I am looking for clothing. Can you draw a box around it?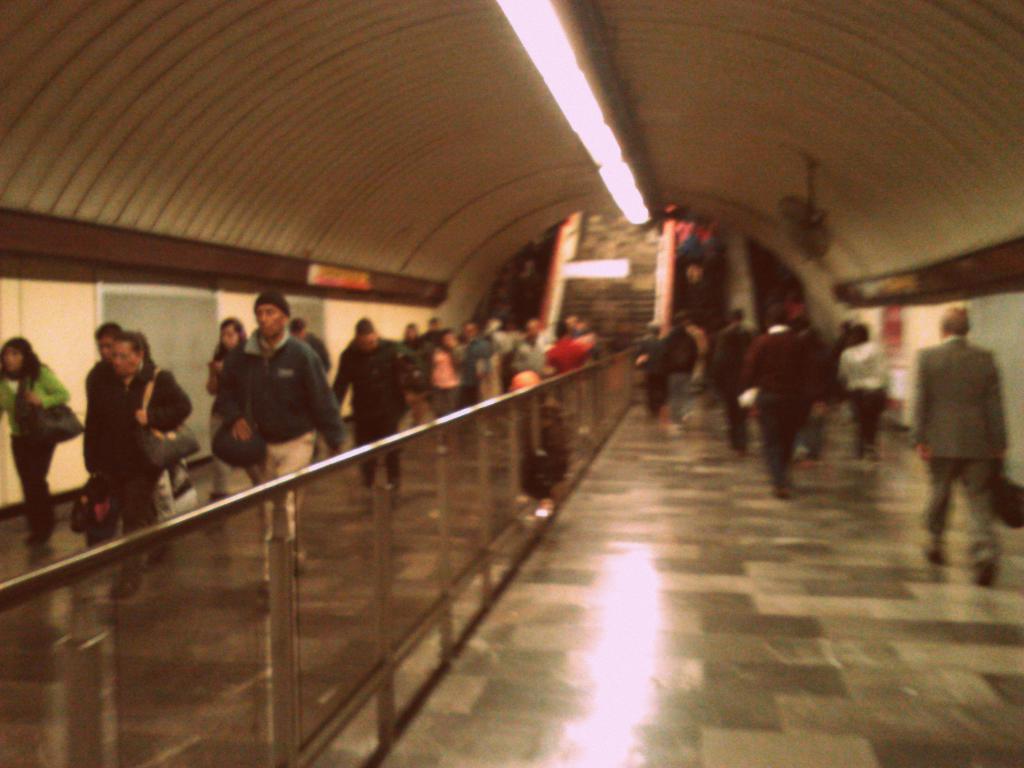
Sure, the bounding box is region(906, 304, 1013, 577).
